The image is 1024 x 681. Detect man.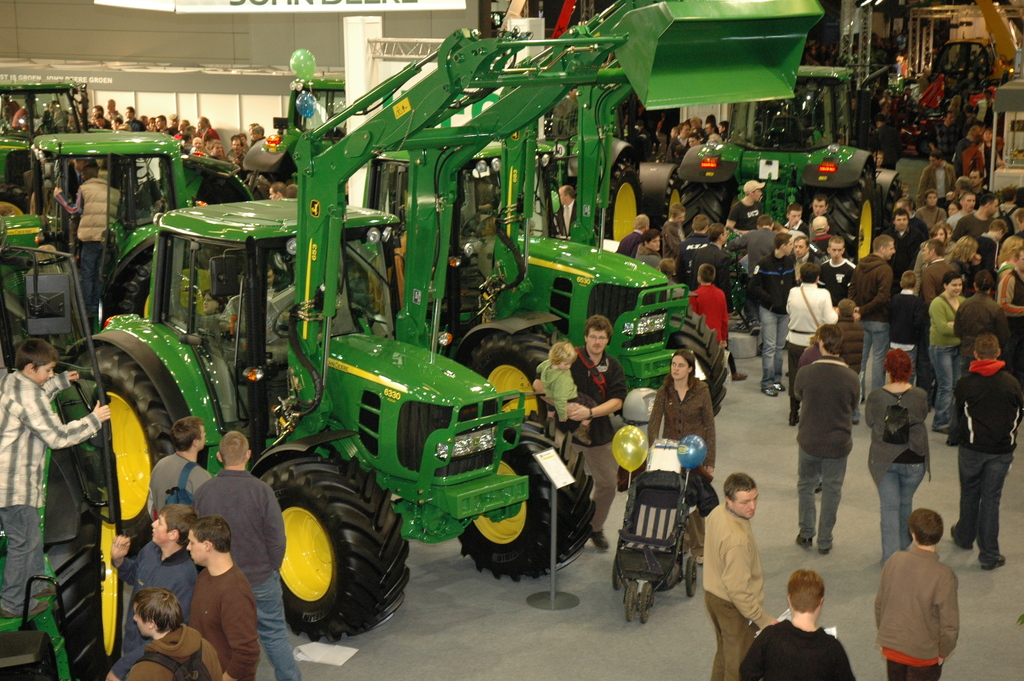
Detection: left=109, top=103, right=115, bottom=132.
